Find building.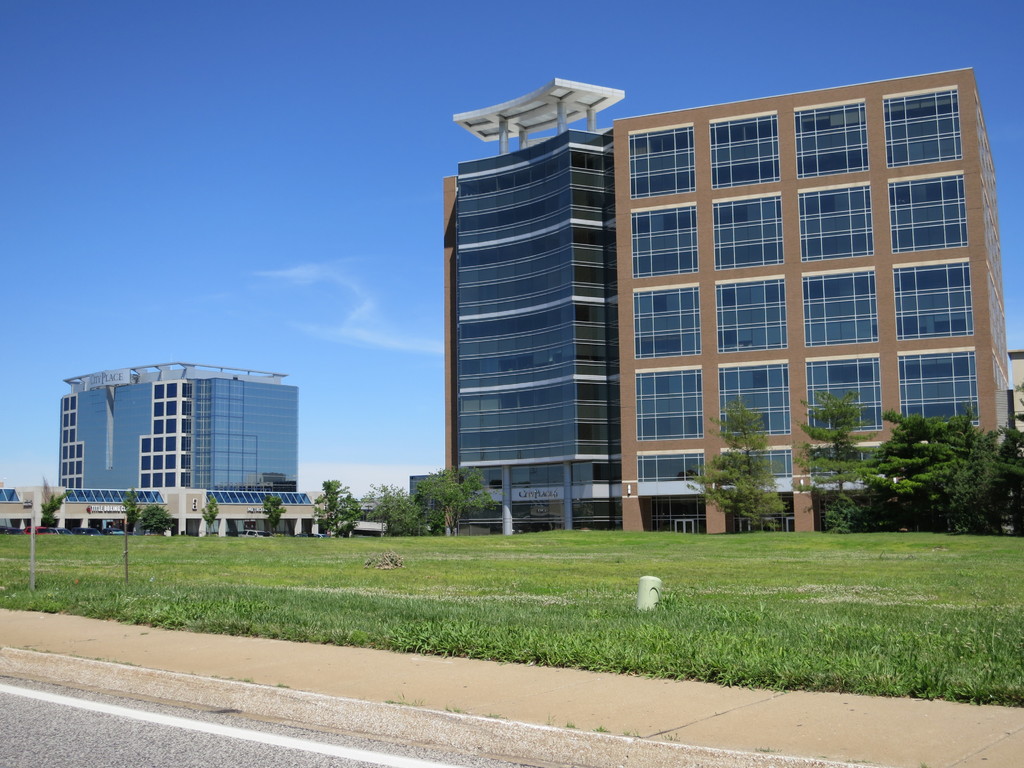
region(436, 61, 1018, 532).
